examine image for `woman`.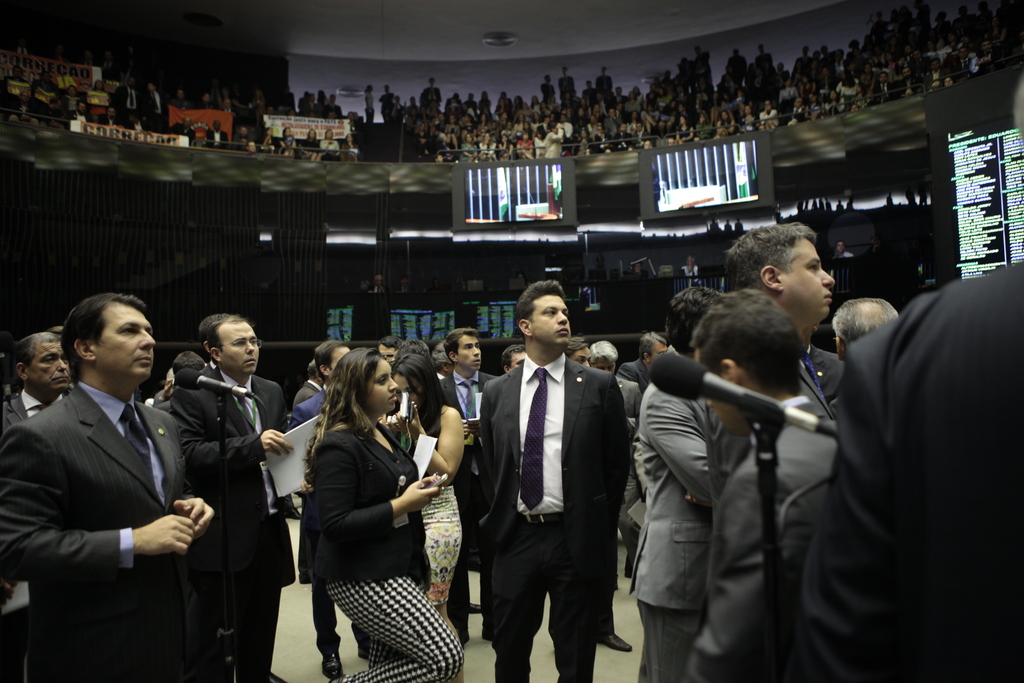
Examination result: detection(515, 134, 533, 161).
